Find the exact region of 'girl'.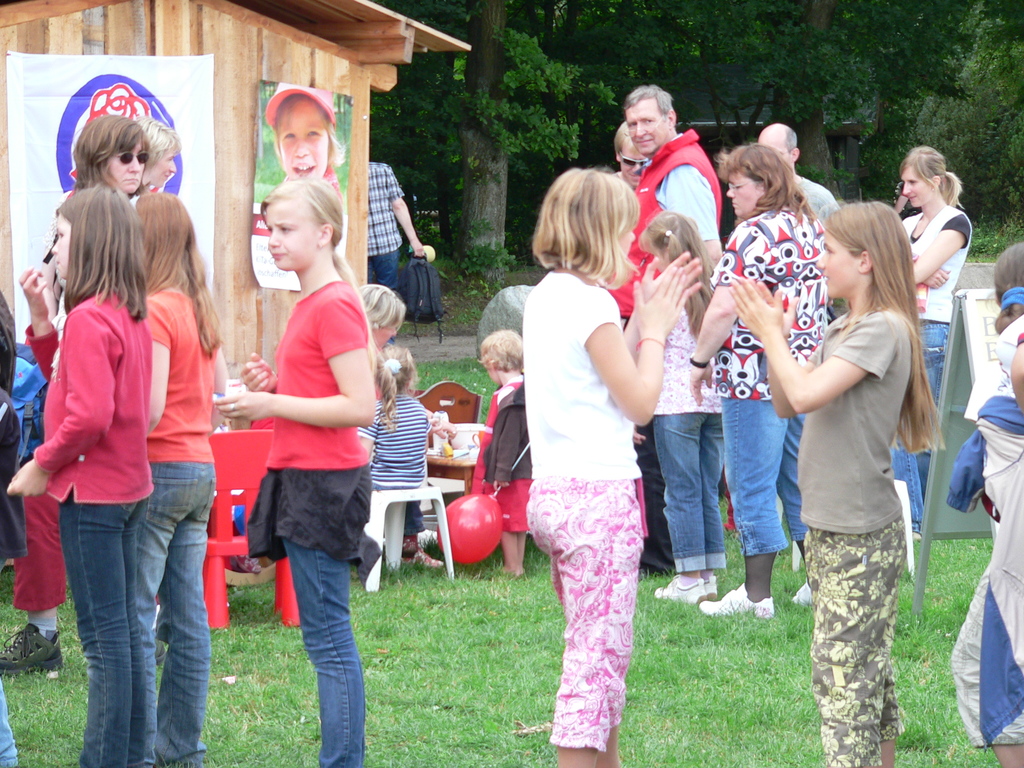
Exact region: (5, 179, 158, 765).
